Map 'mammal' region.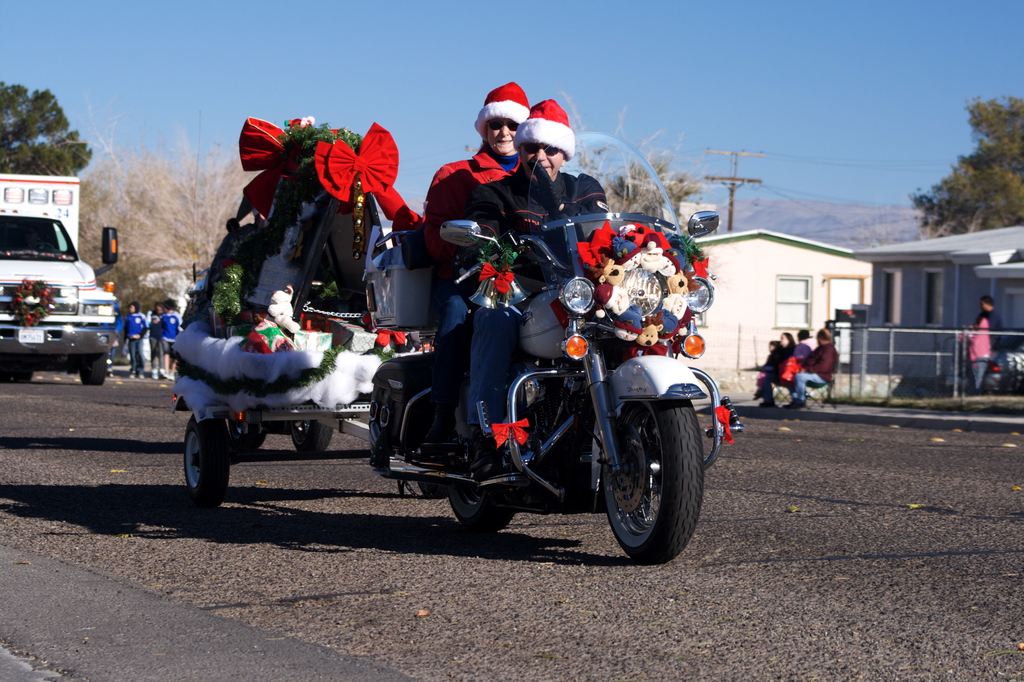
Mapped to [left=449, top=101, right=605, bottom=446].
